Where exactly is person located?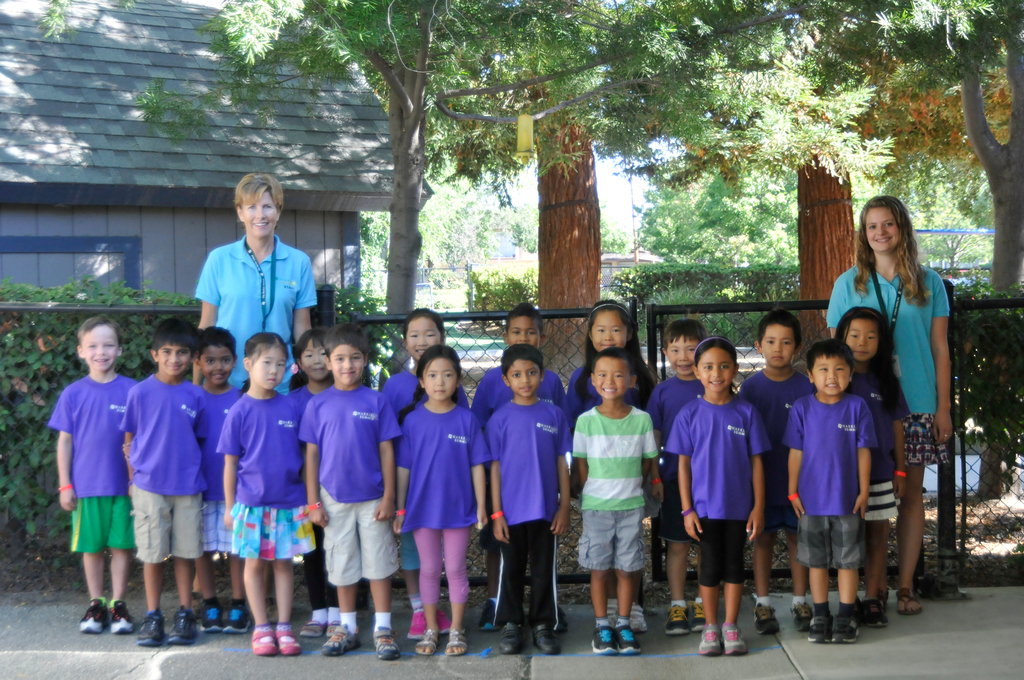
Its bounding box is box=[815, 193, 963, 634].
